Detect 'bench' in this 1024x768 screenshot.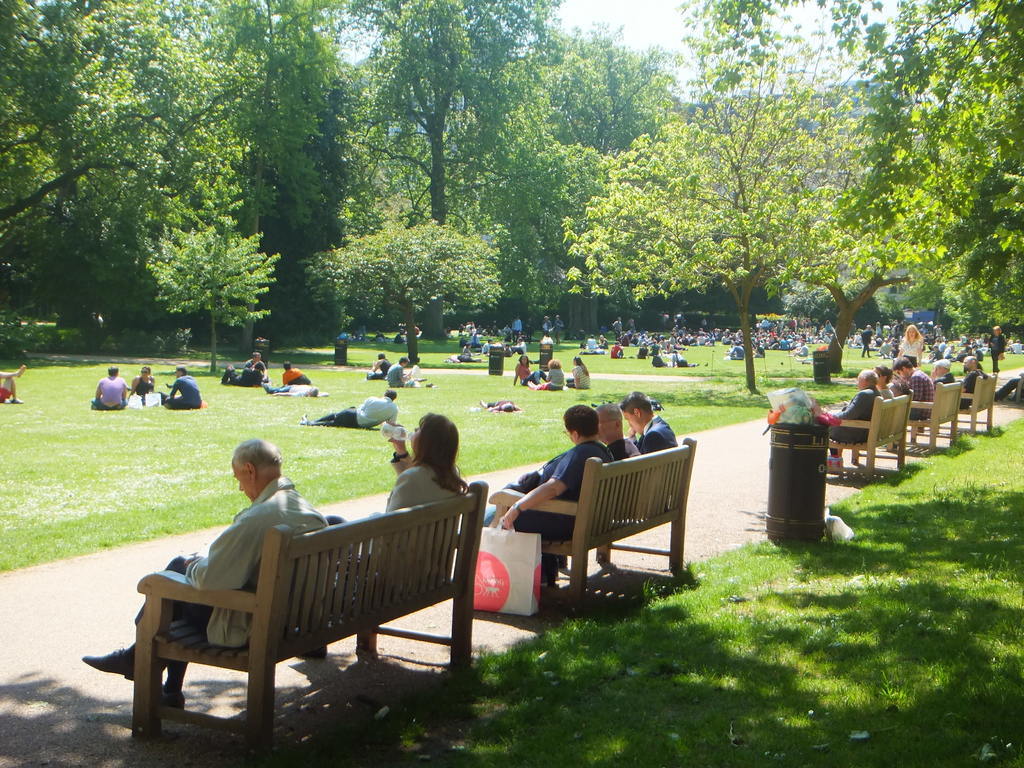
Detection: {"x1": 493, "y1": 440, "x2": 691, "y2": 601}.
